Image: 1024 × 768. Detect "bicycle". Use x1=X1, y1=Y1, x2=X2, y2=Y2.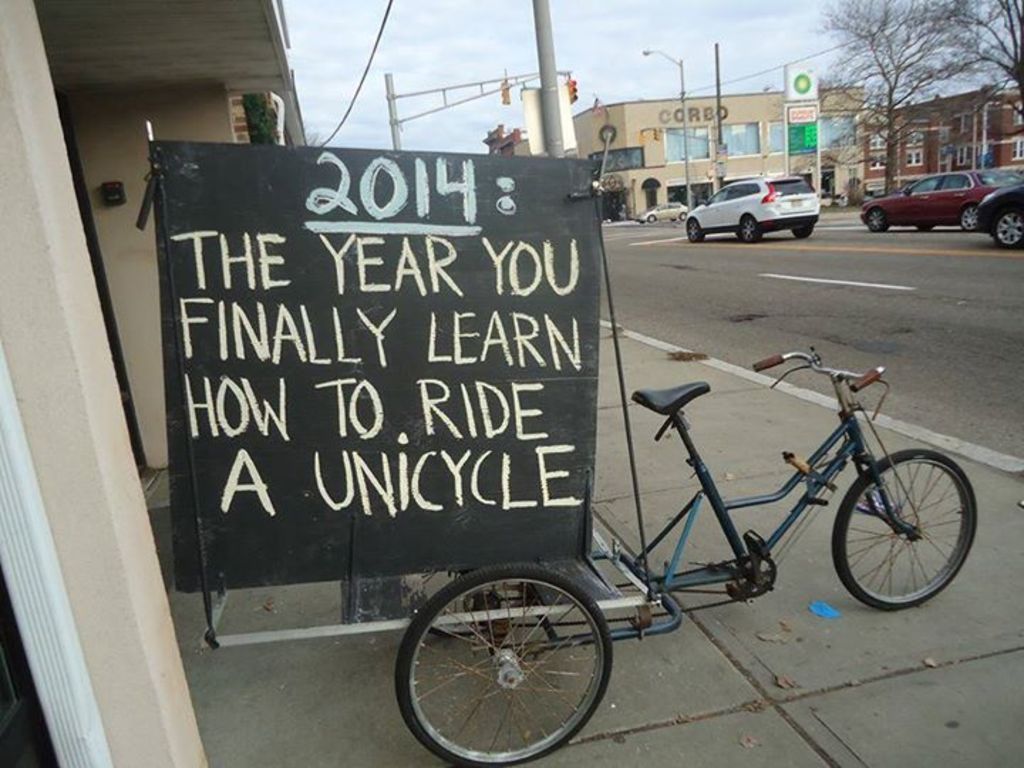
x1=407, y1=388, x2=983, y2=762.
